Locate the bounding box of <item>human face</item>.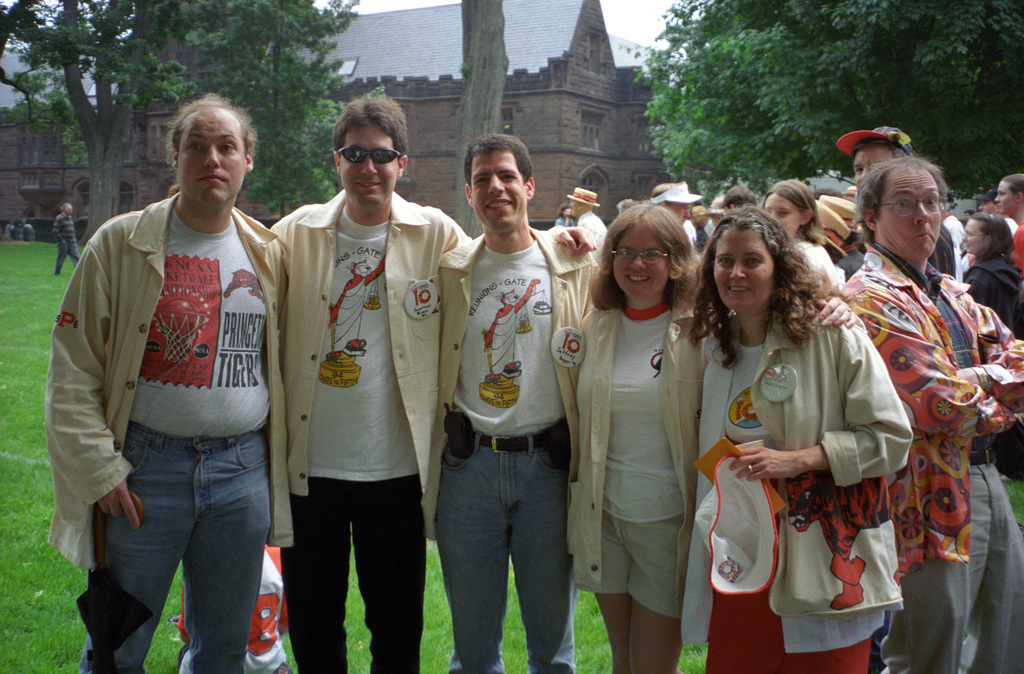
Bounding box: 993,182,1019,217.
